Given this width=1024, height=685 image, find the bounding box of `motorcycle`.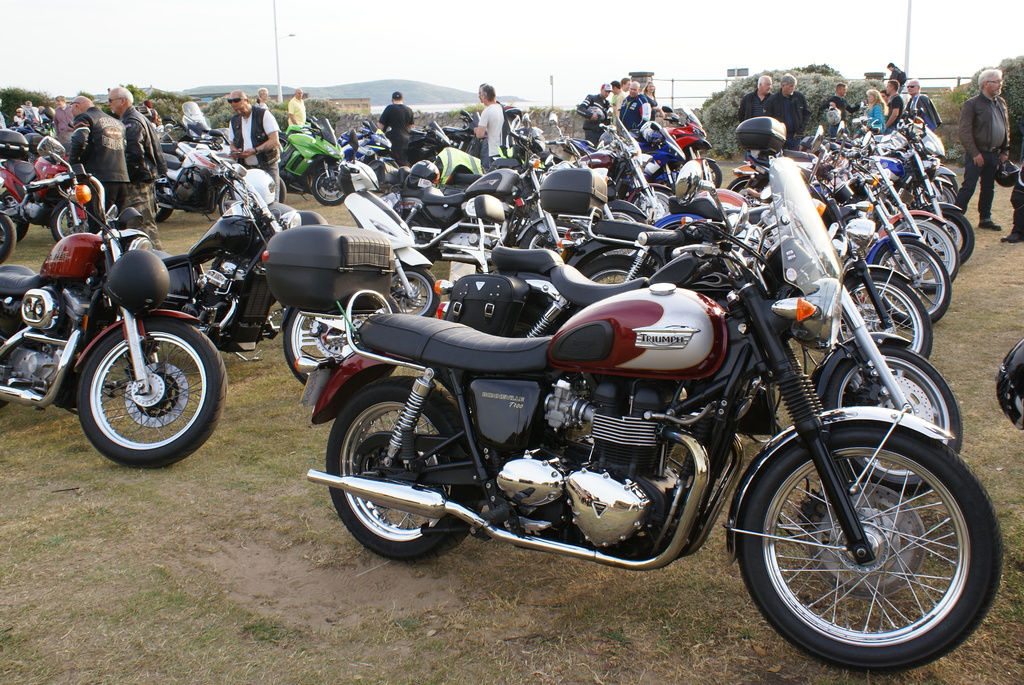
(x1=0, y1=133, x2=225, y2=479).
